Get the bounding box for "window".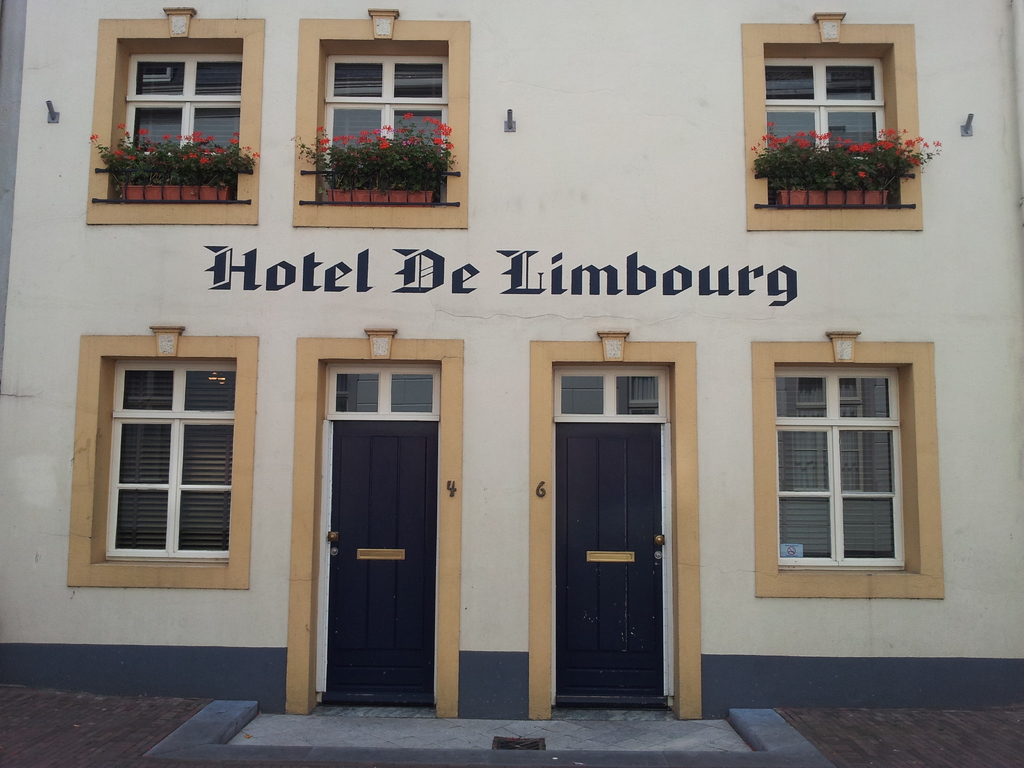
744,23,925,236.
